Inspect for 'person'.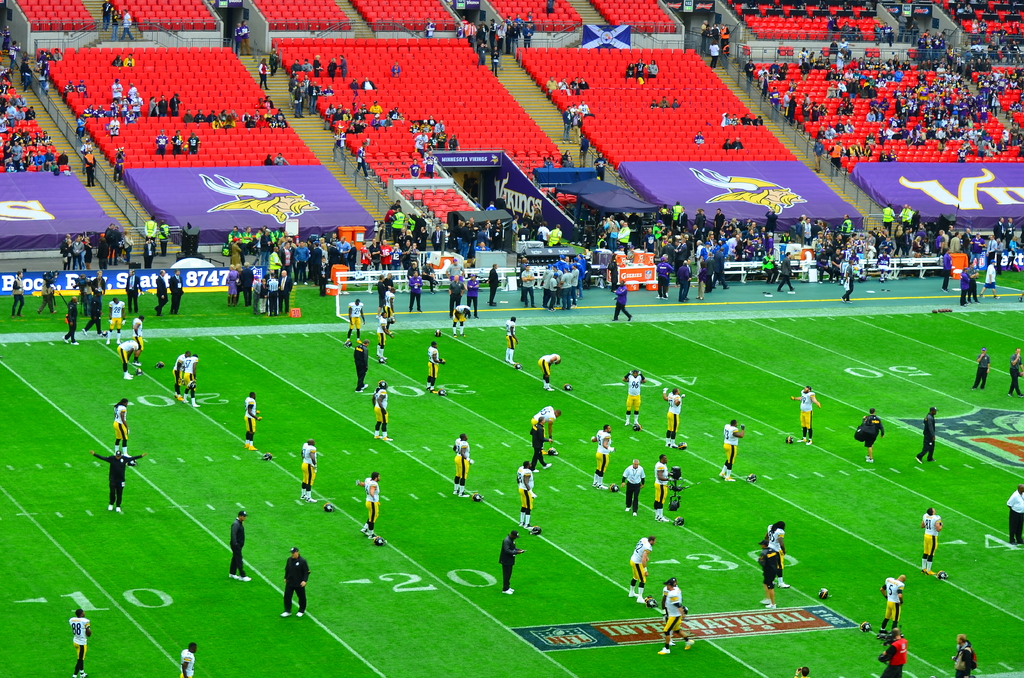
Inspection: Rect(578, 136, 586, 163).
